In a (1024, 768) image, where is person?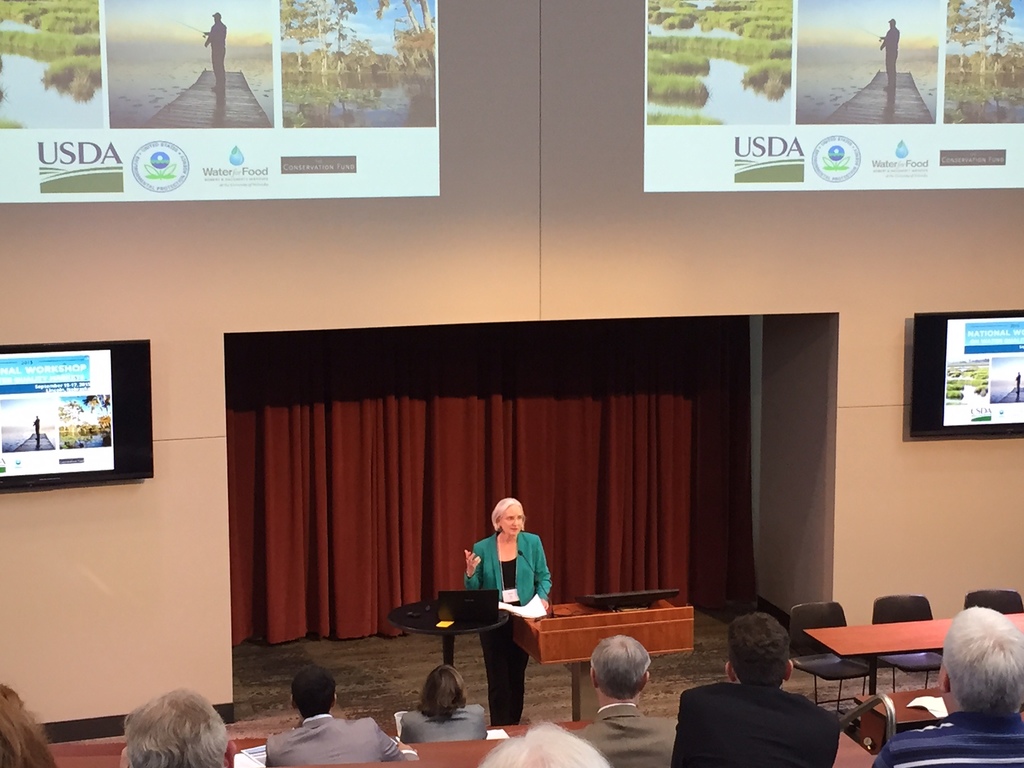
box=[202, 12, 227, 101].
